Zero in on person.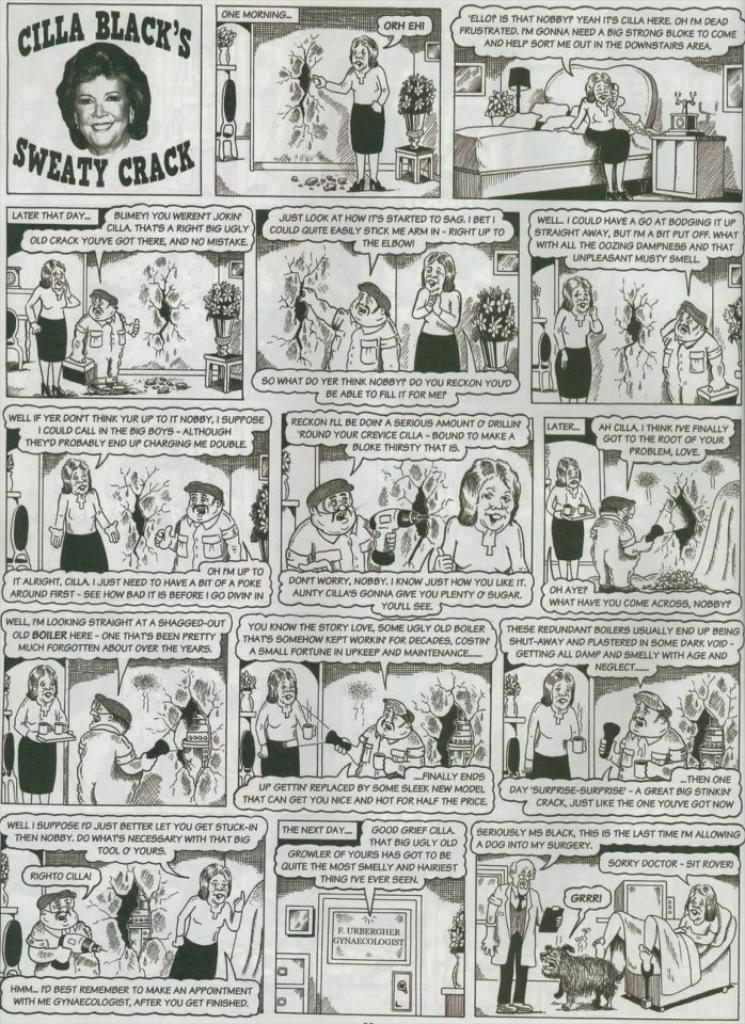
Zeroed in: <box>48,458,121,572</box>.
